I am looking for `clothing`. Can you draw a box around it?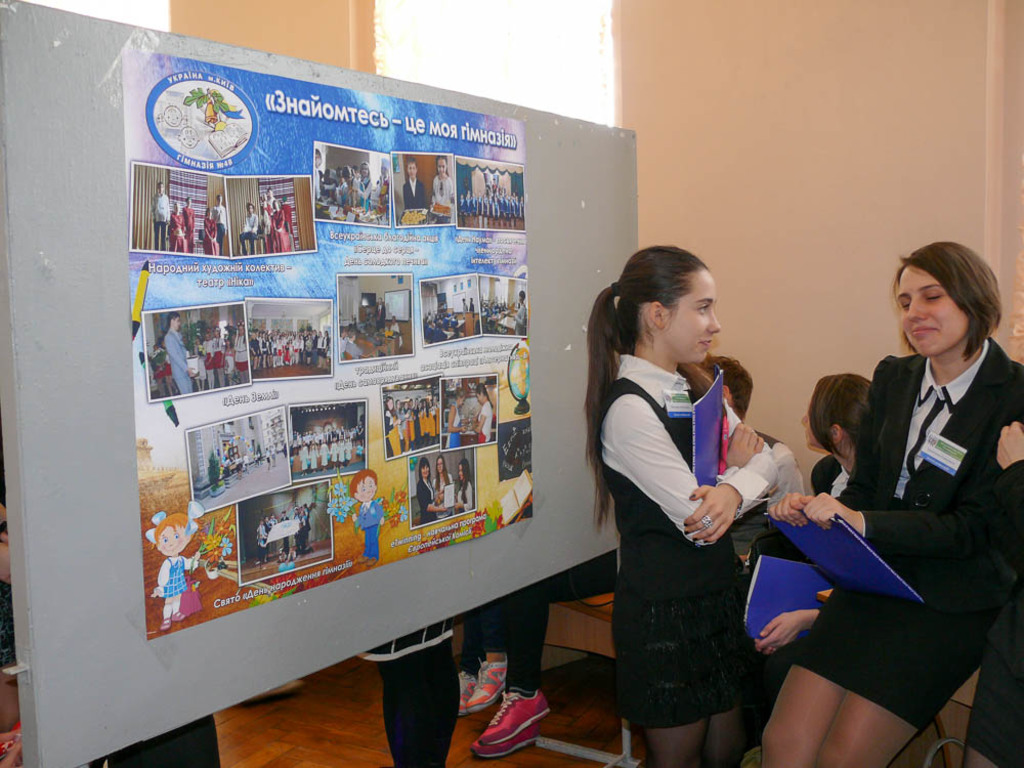
Sure, the bounding box is (left=788, top=340, right=1023, bottom=729).
